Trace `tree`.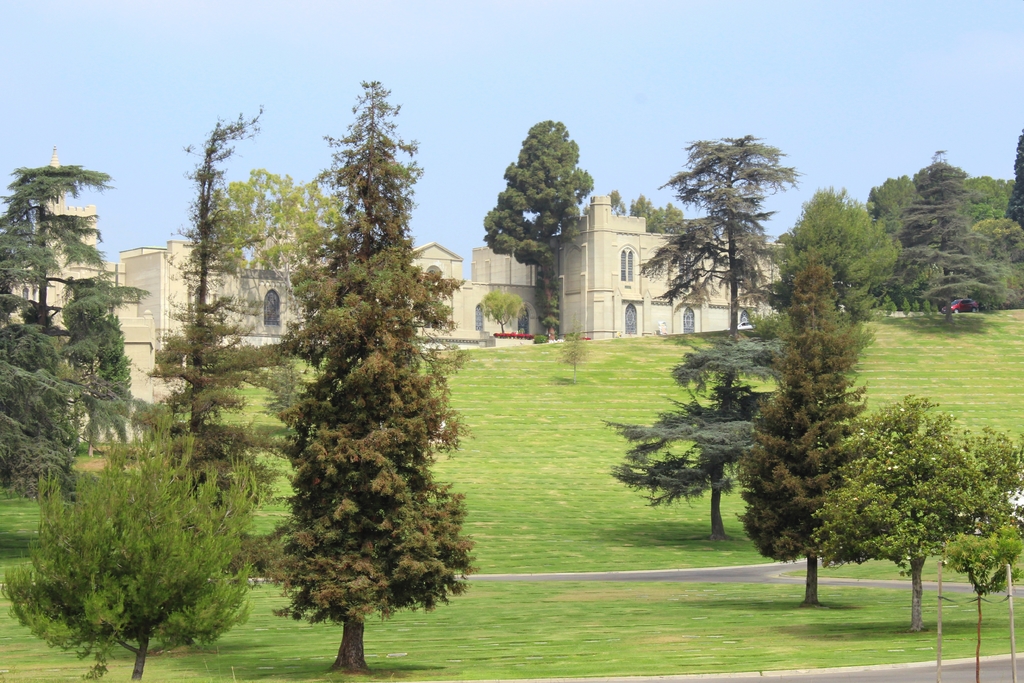
Traced to 65,295,135,452.
